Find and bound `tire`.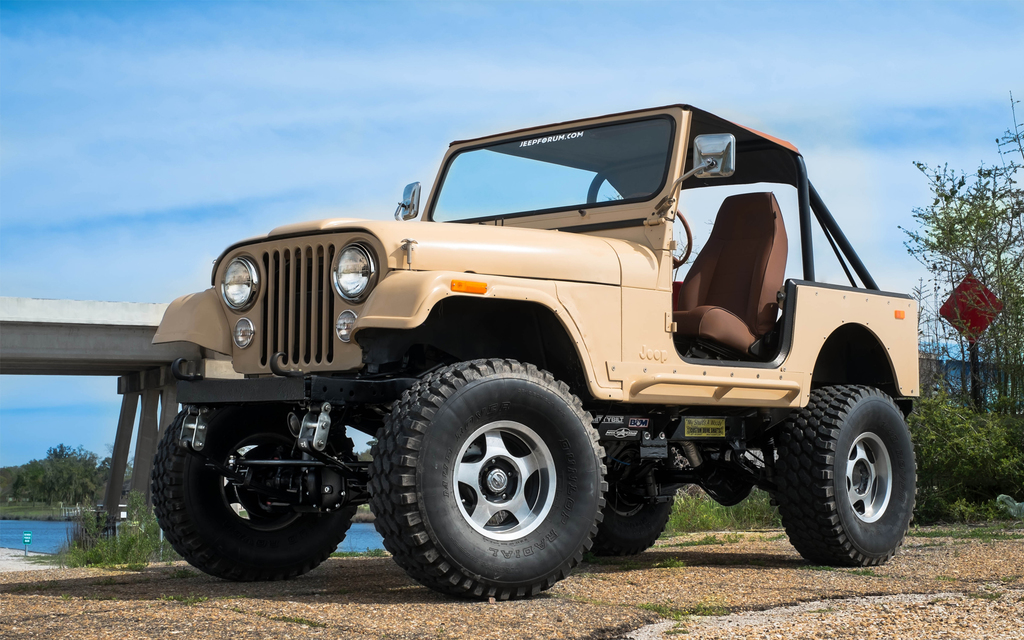
Bound: [left=591, top=421, right=698, bottom=555].
